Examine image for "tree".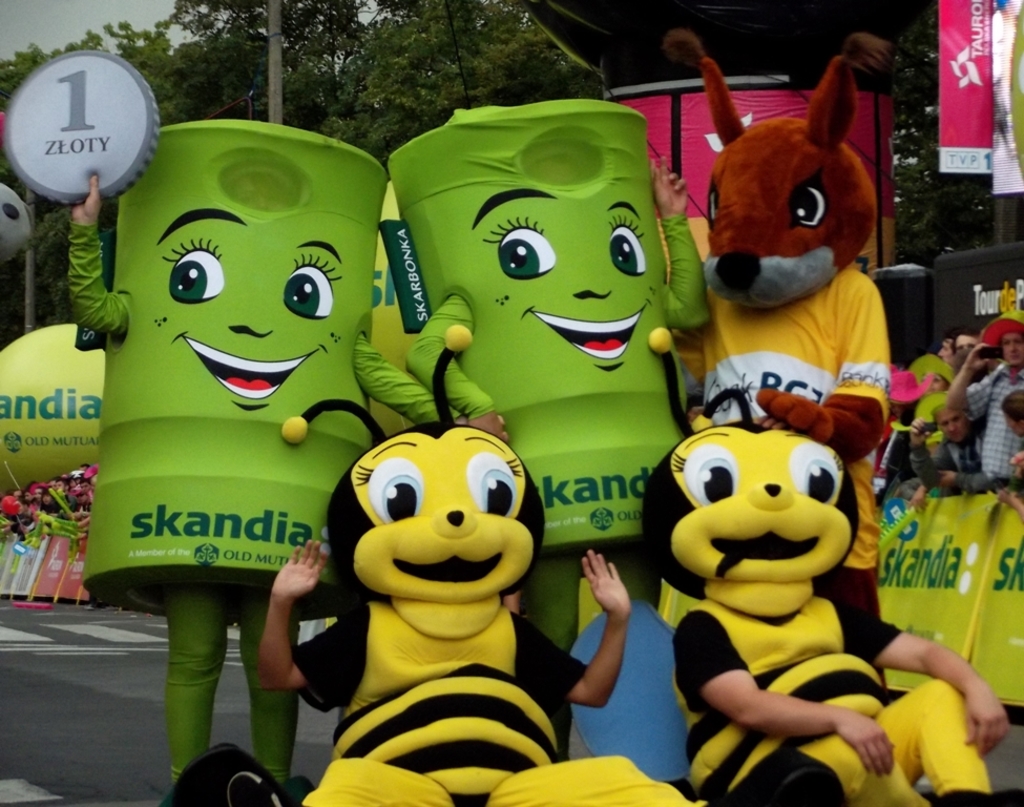
Examination result: crop(891, 0, 1023, 267).
